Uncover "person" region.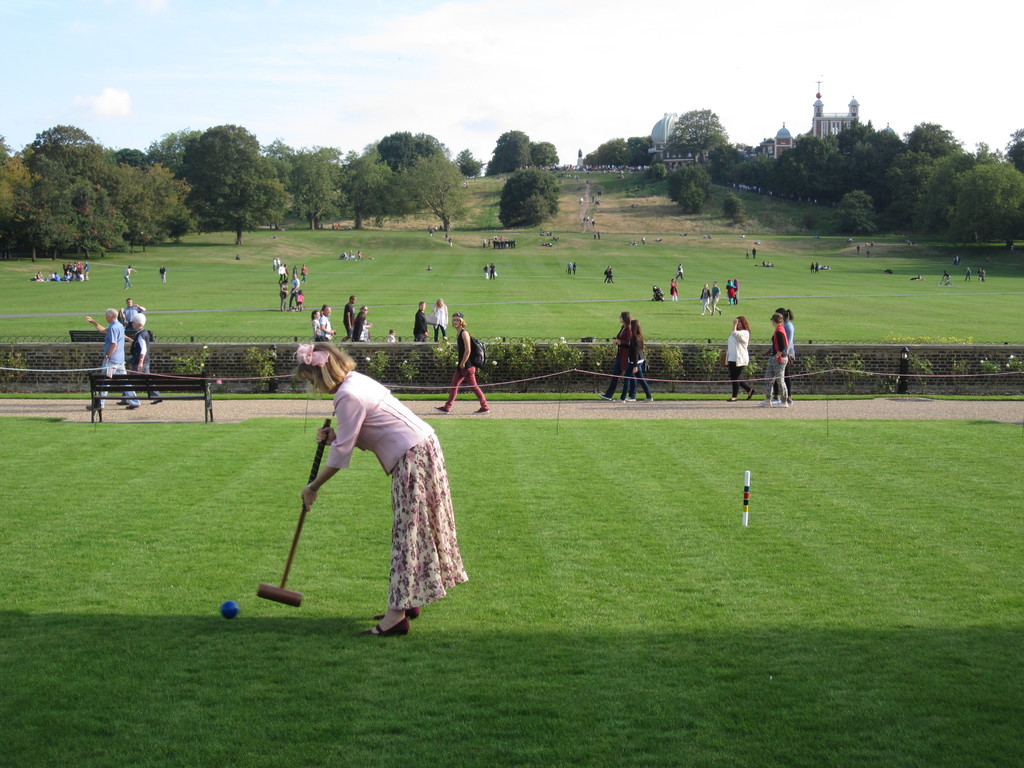
Uncovered: select_region(952, 257, 961, 268).
